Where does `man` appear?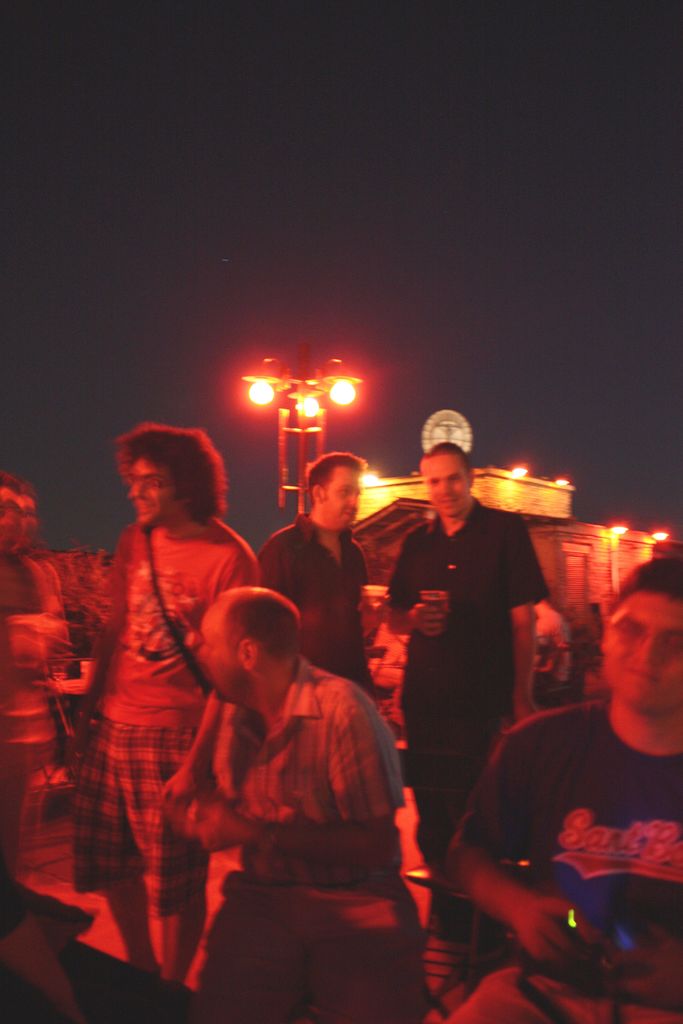
Appears at 50, 419, 262, 1023.
